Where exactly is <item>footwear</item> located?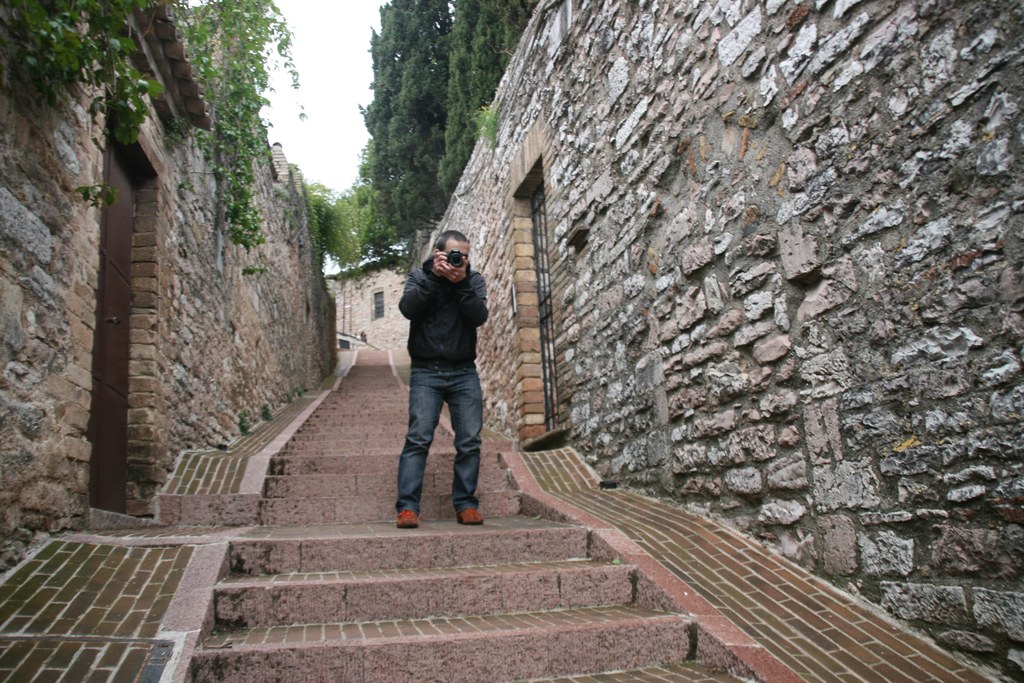
Its bounding box is rect(397, 509, 424, 528).
